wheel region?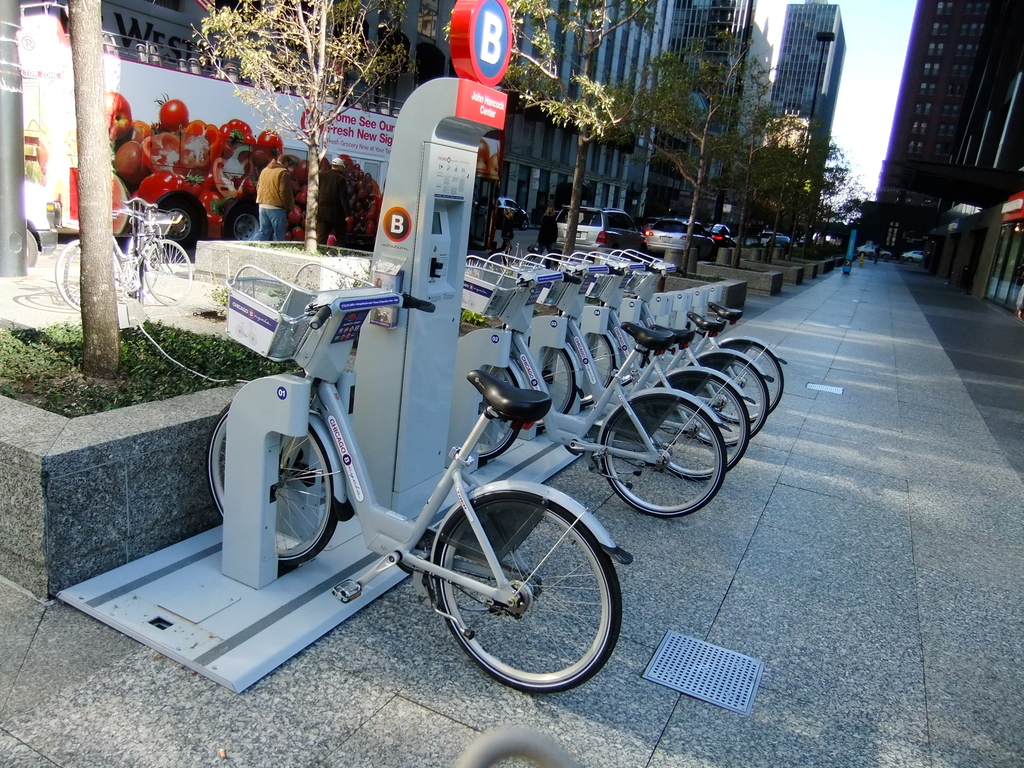
detection(24, 209, 53, 257)
